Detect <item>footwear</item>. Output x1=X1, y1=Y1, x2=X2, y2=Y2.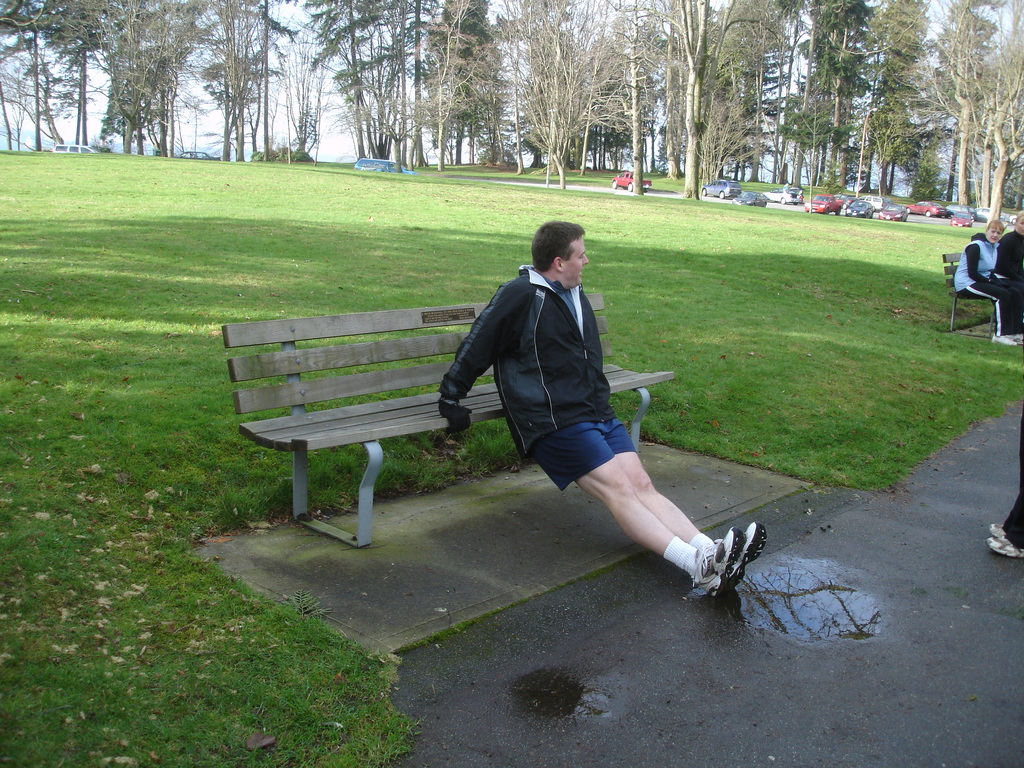
x1=992, y1=331, x2=1016, y2=346.
